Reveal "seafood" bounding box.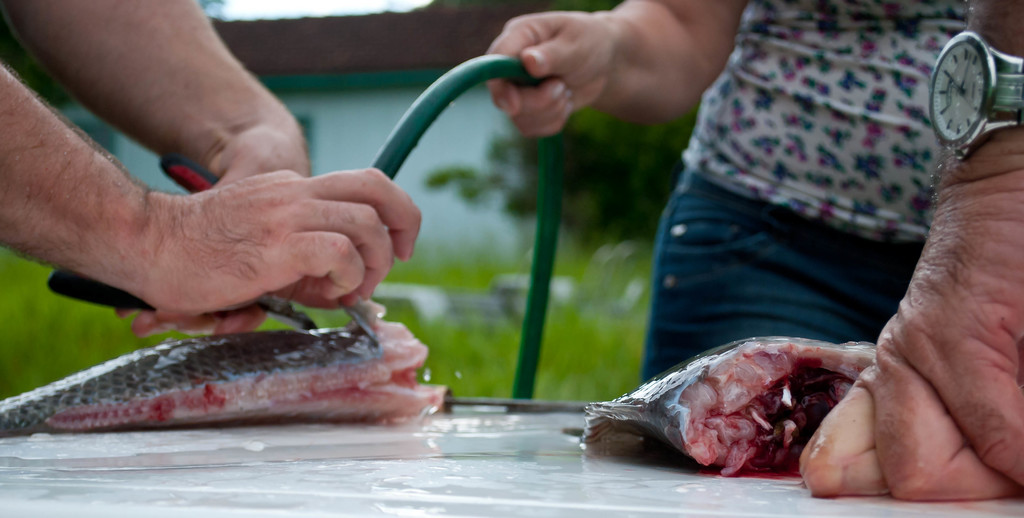
Revealed: bbox(0, 315, 444, 440).
